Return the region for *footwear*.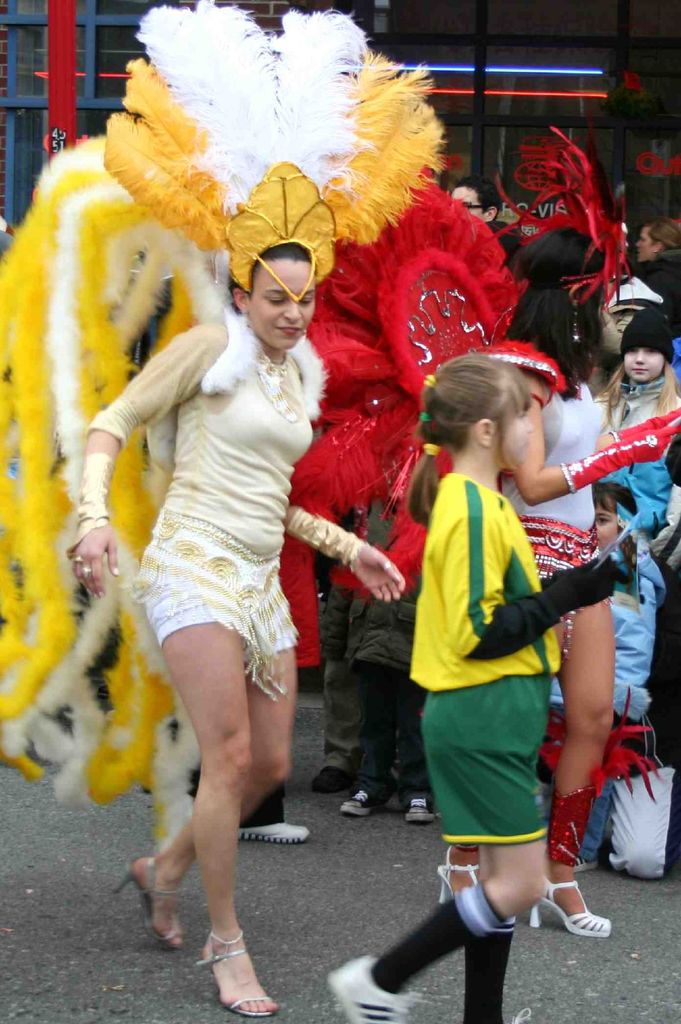
399 791 435 822.
